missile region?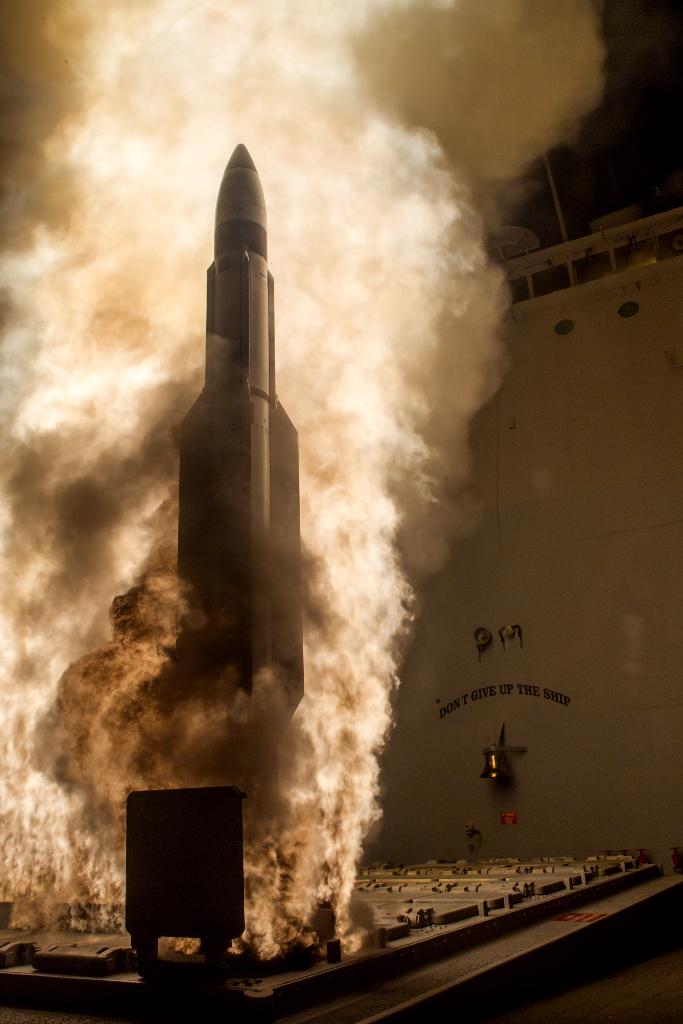
BBox(139, 111, 324, 826)
